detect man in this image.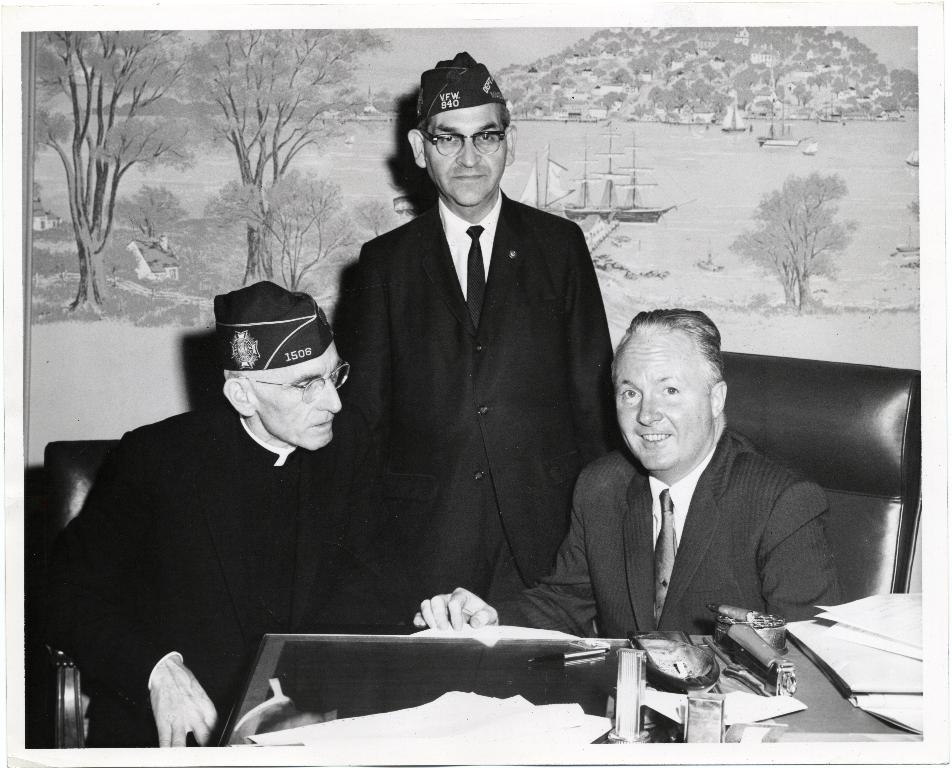
Detection: locate(512, 326, 885, 685).
